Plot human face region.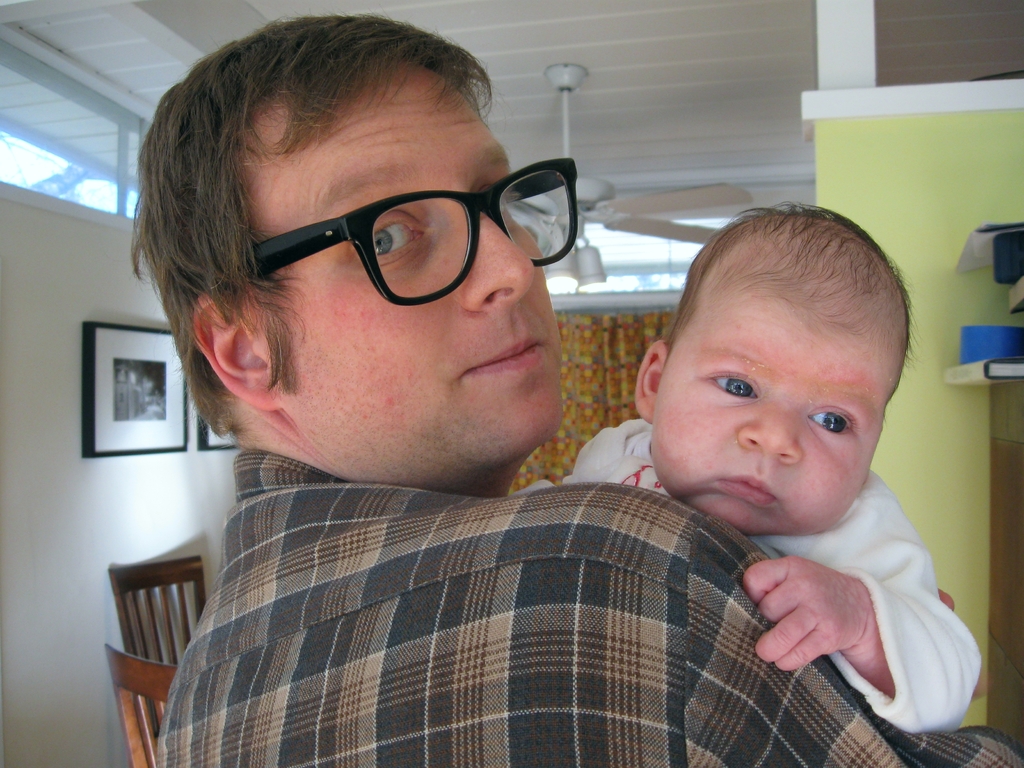
Plotted at 237, 54, 564, 477.
